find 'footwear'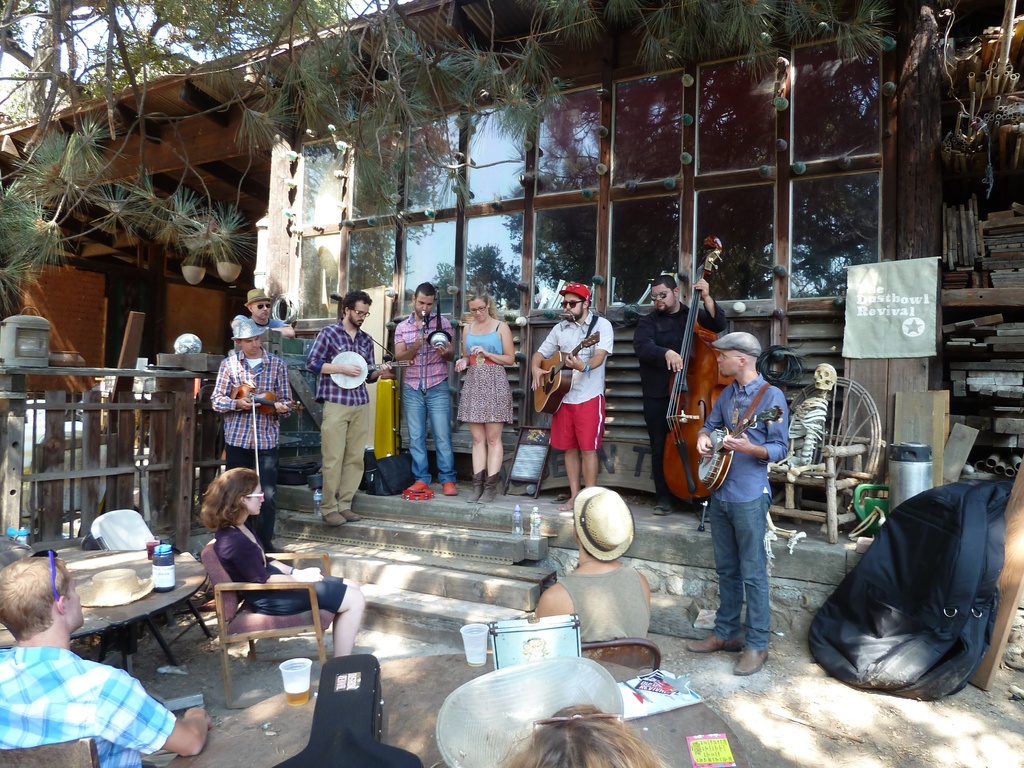
(left=732, top=647, right=774, bottom=676)
